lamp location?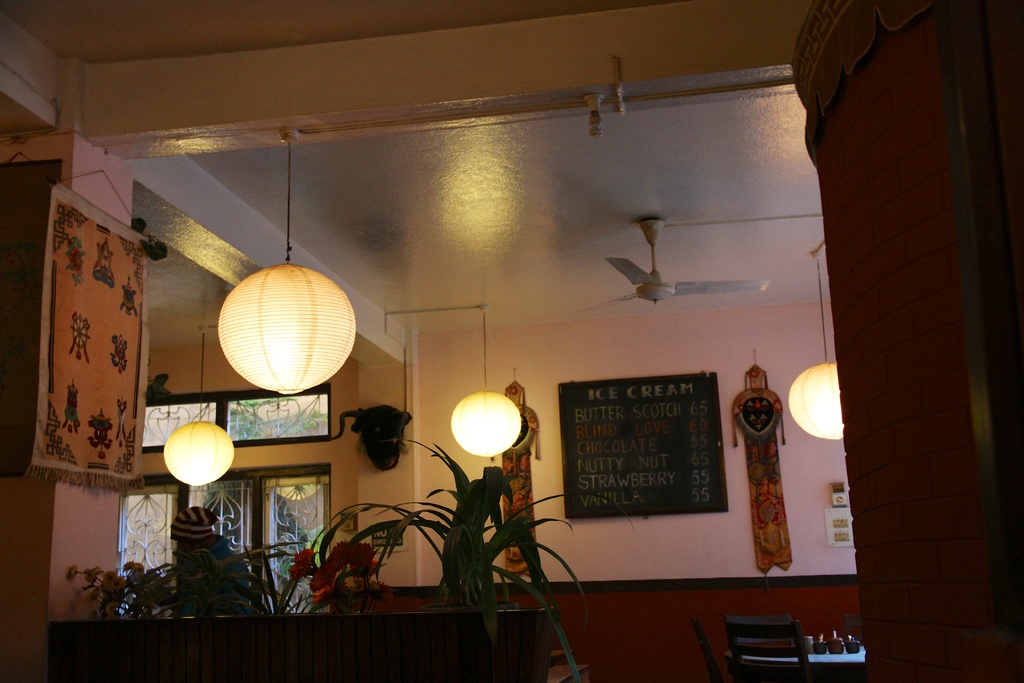
(213,135,357,397)
